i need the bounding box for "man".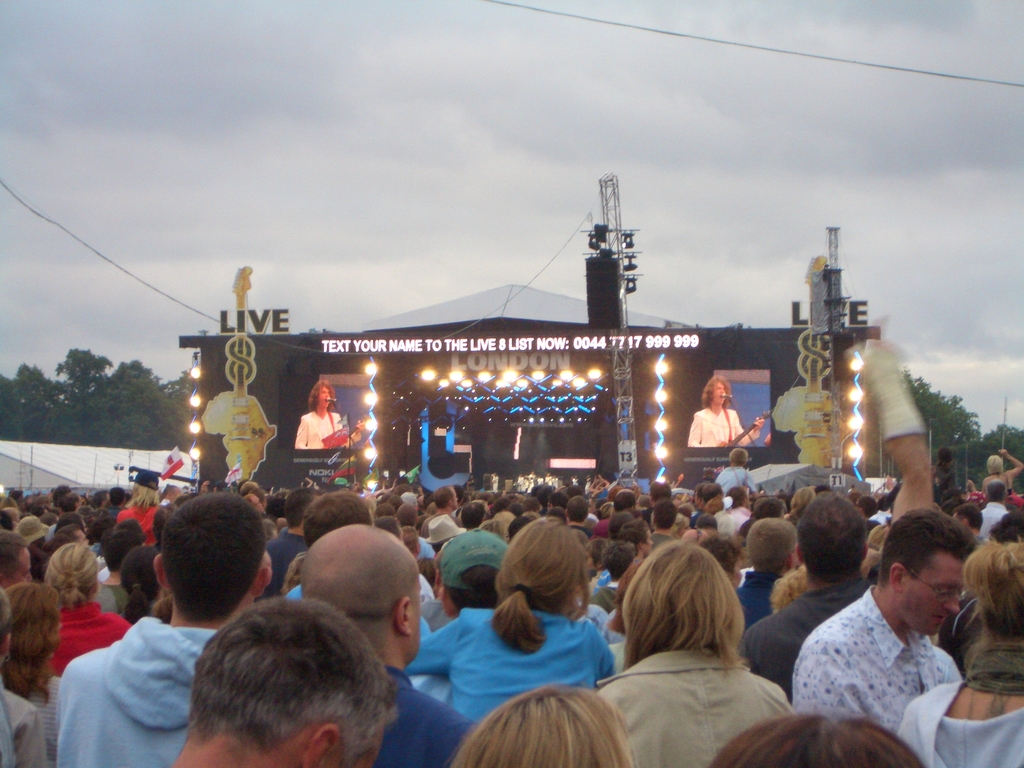
Here it is: bbox=[789, 502, 981, 735].
